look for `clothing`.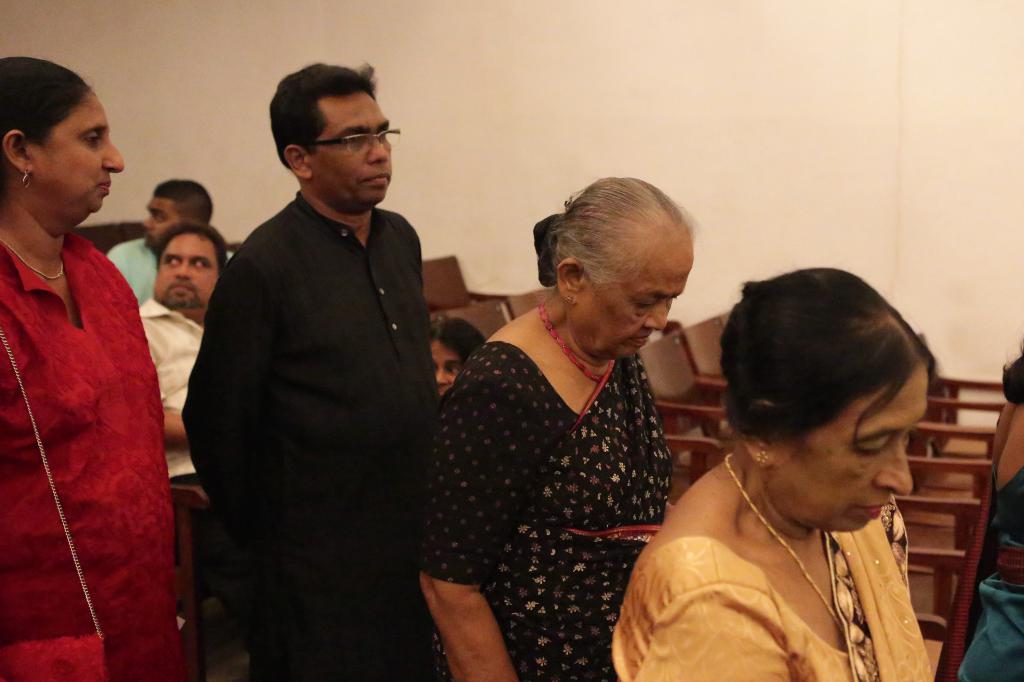
Found: [106,234,165,300].
